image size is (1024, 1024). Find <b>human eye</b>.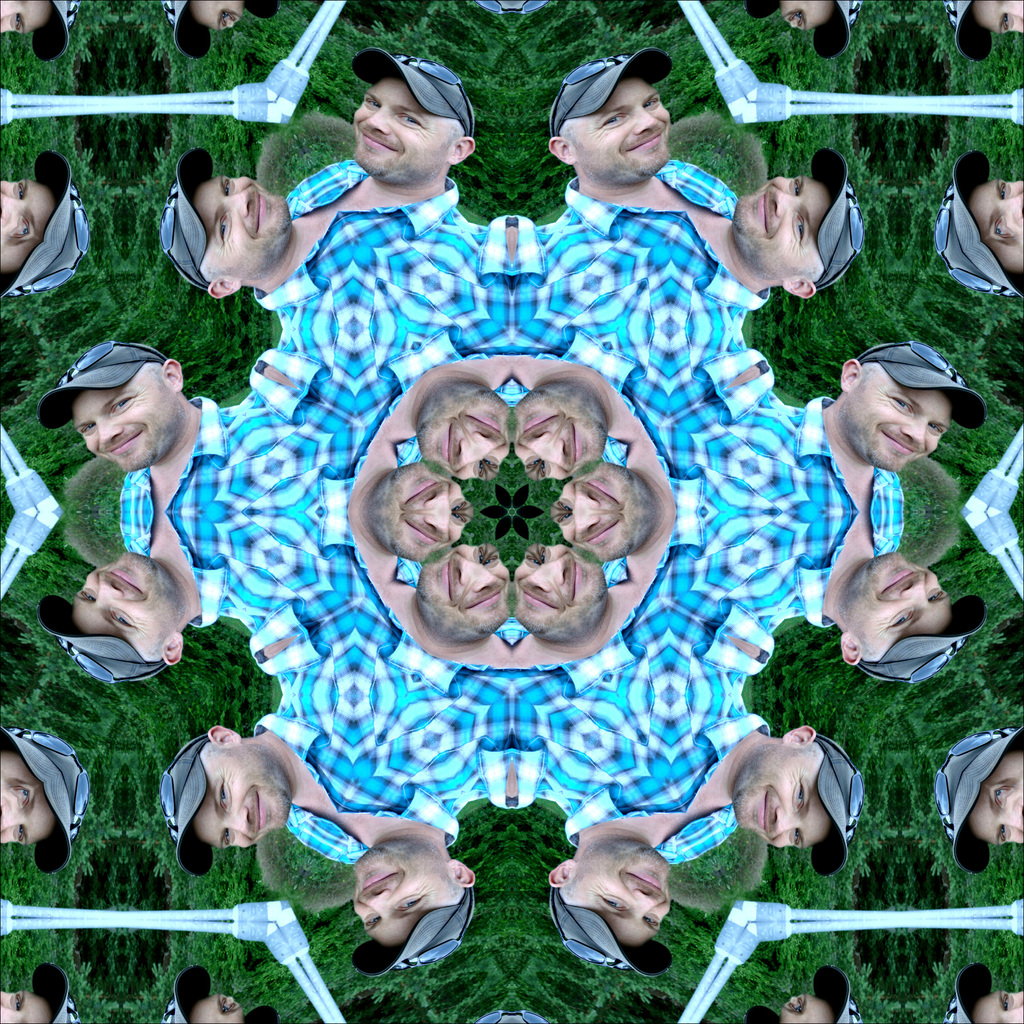
11:819:32:847.
